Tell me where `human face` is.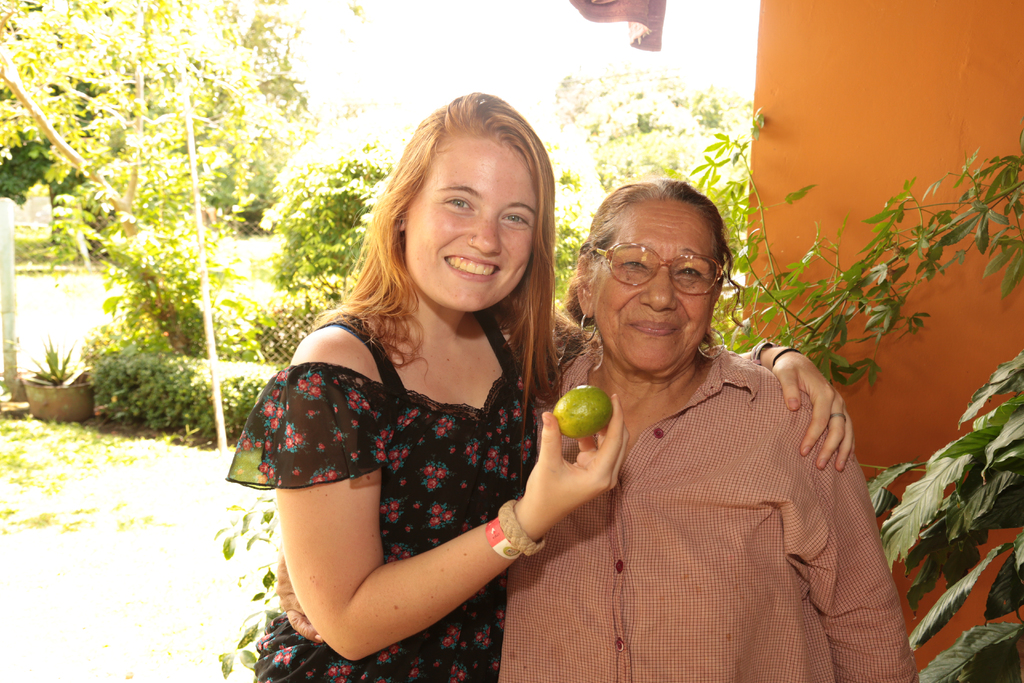
`human face` is at [595, 200, 721, 372].
